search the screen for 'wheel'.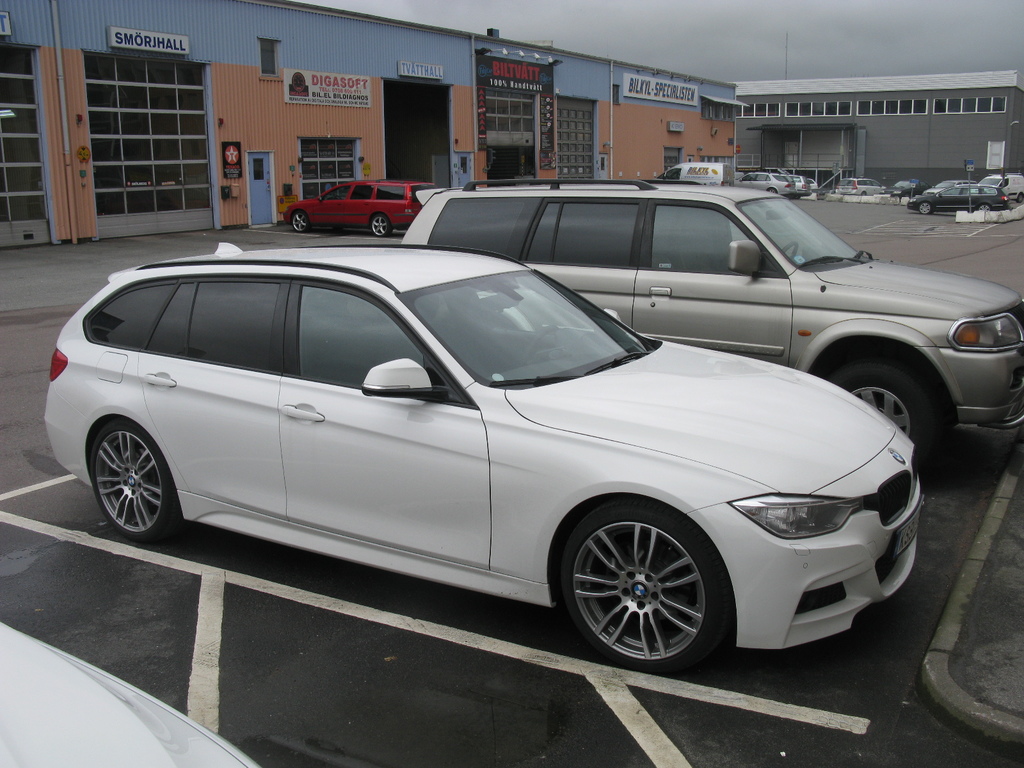
Found at <region>1021, 193, 1022, 202</region>.
